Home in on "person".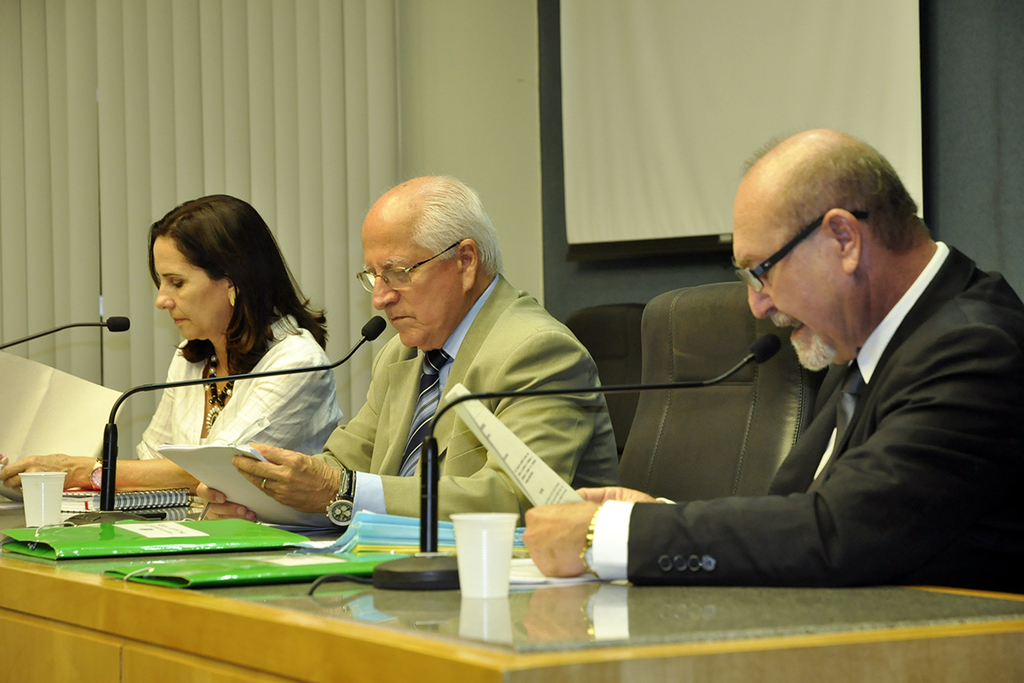
Homed in at locate(564, 120, 1001, 615).
